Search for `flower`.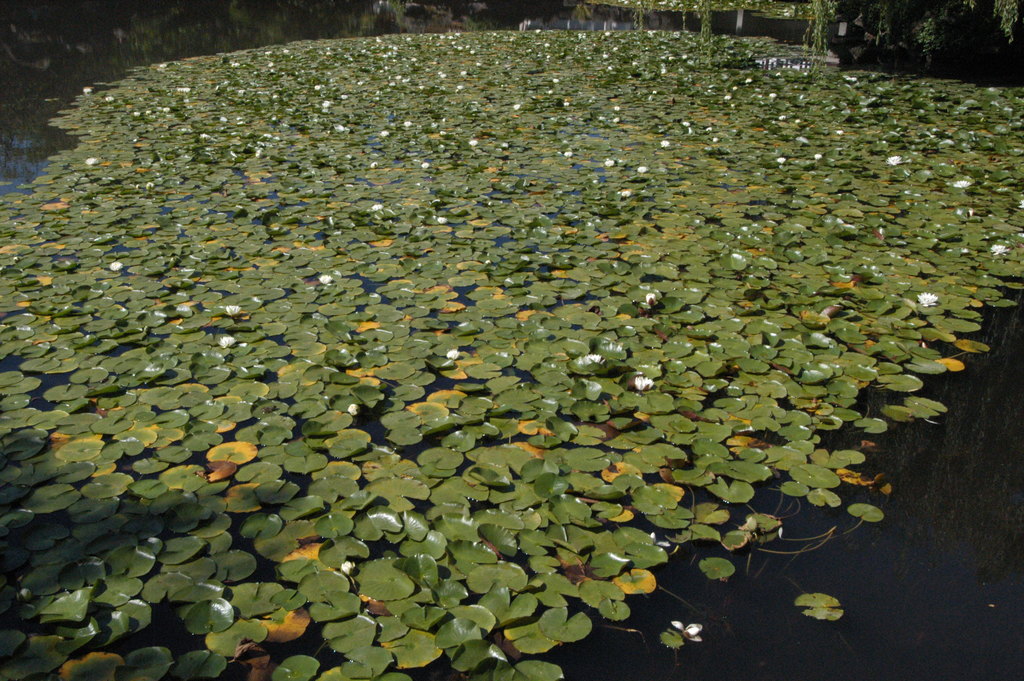
Found at <region>580, 353, 605, 369</region>.
